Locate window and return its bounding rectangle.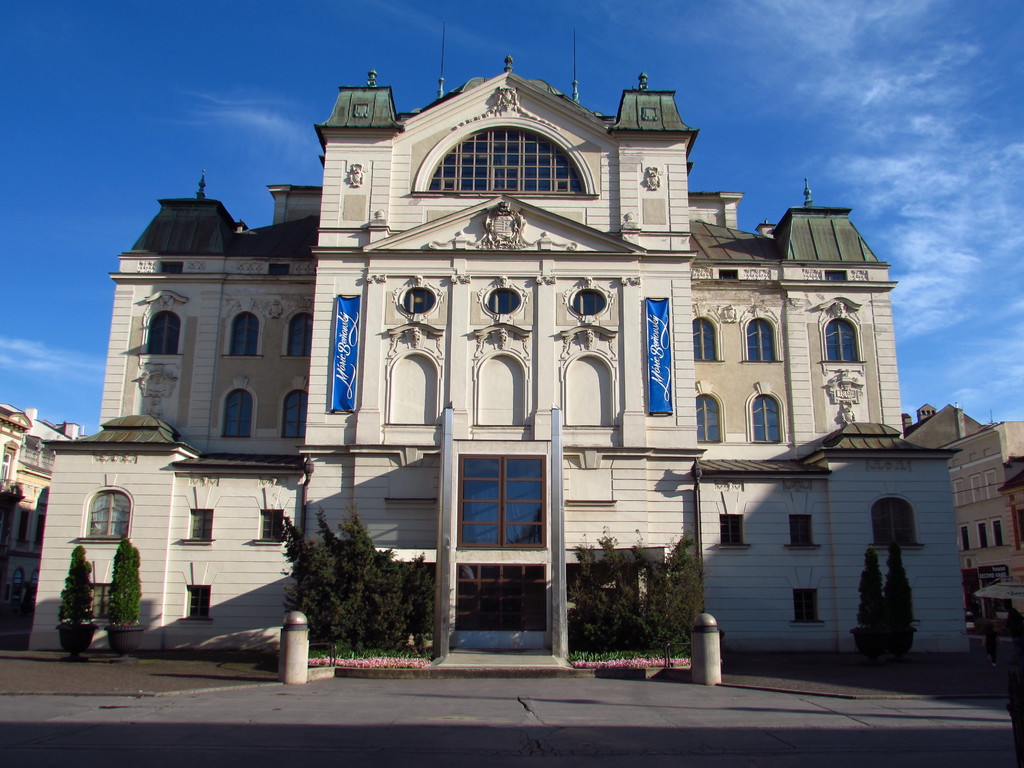
bbox=[790, 514, 822, 547].
